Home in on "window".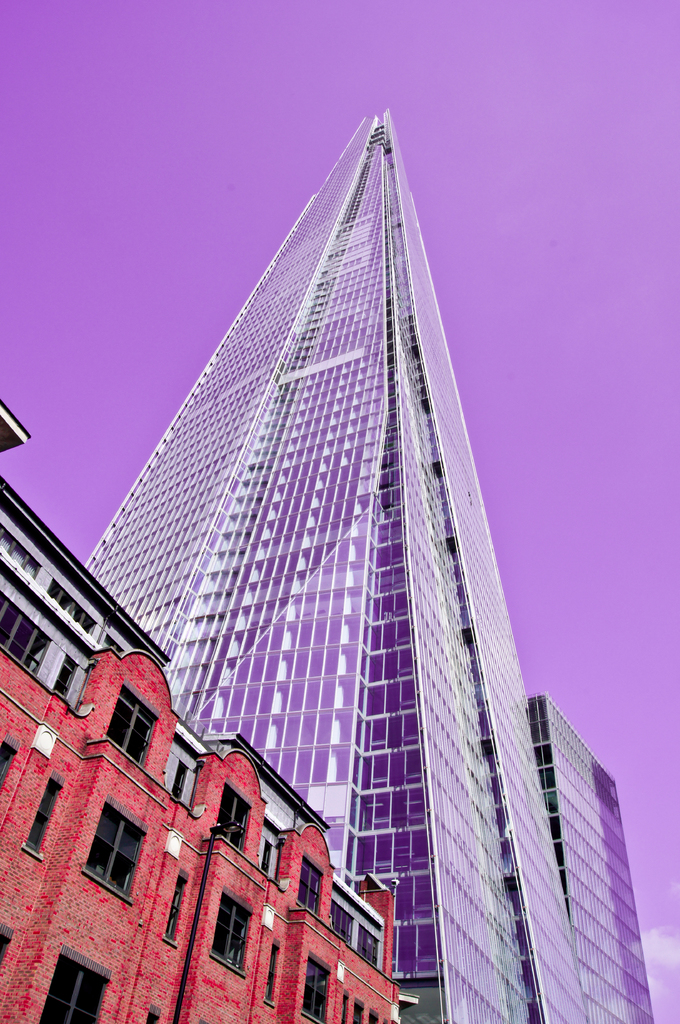
Homed in at <bbox>0, 735, 13, 787</bbox>.
